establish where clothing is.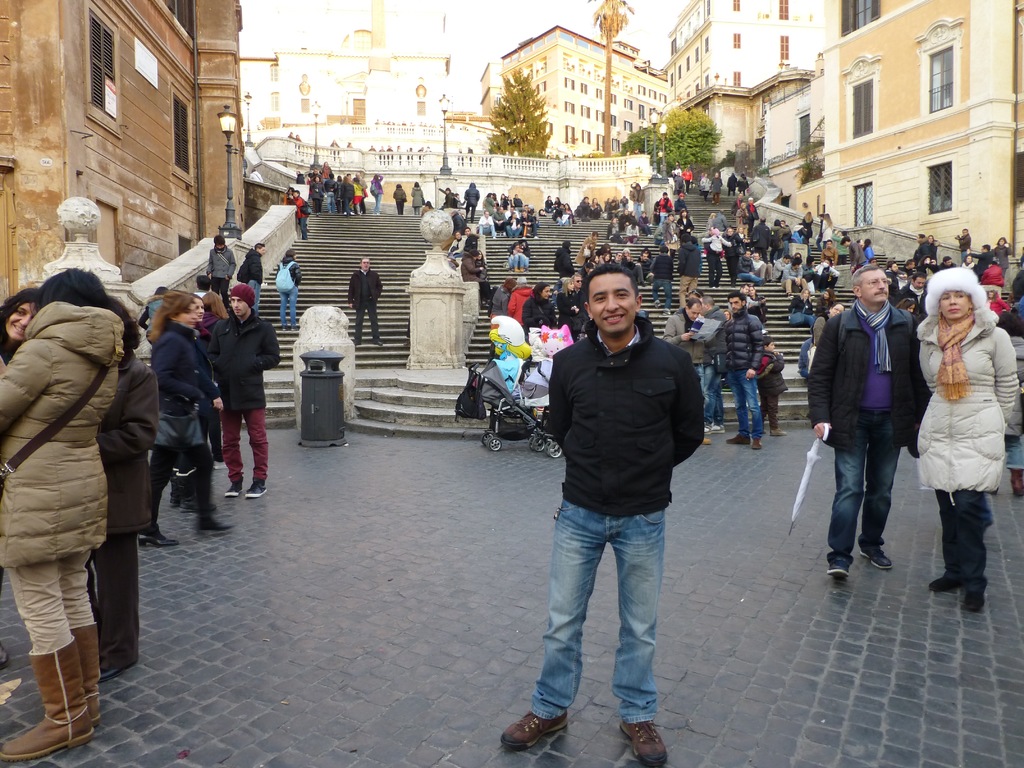
Established at detection(391, 188, 406, 213).
